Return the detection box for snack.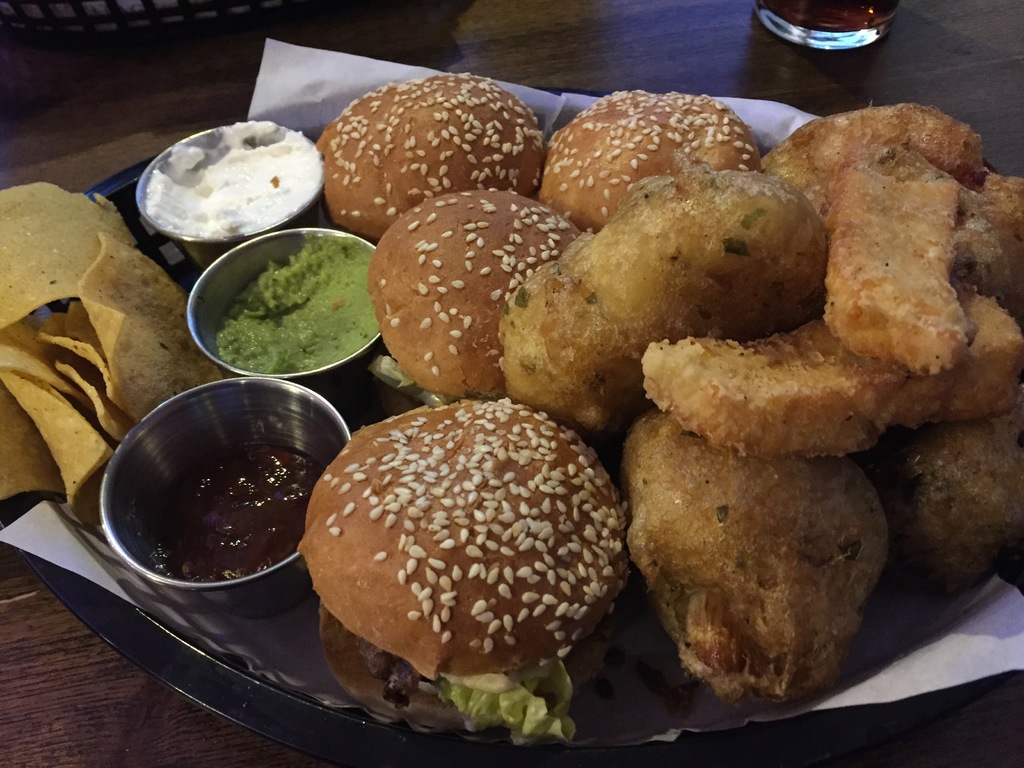
(614, 408, 890, 699).
